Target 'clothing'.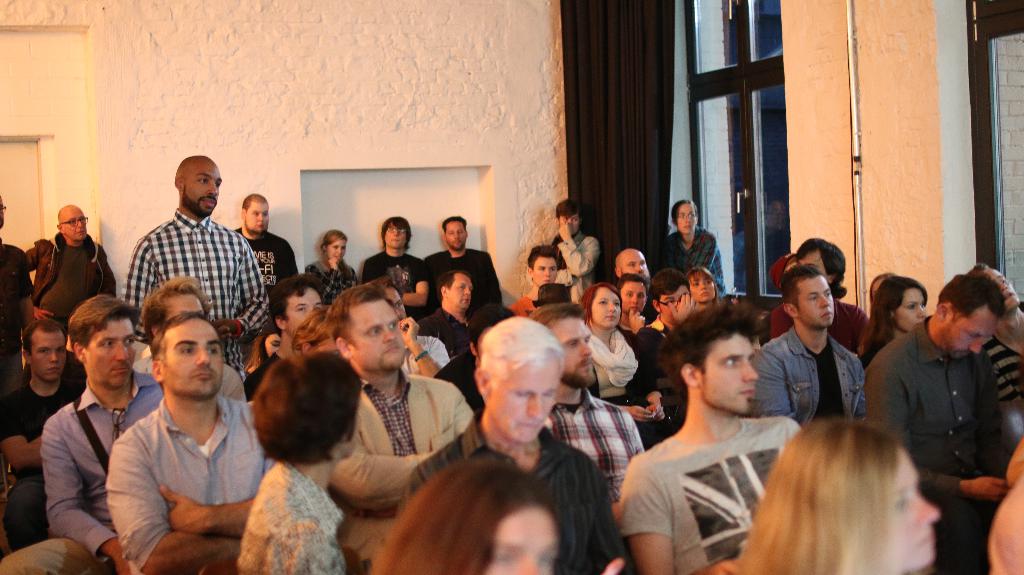
Target region: bbox=(748, 318, 879, 424).
